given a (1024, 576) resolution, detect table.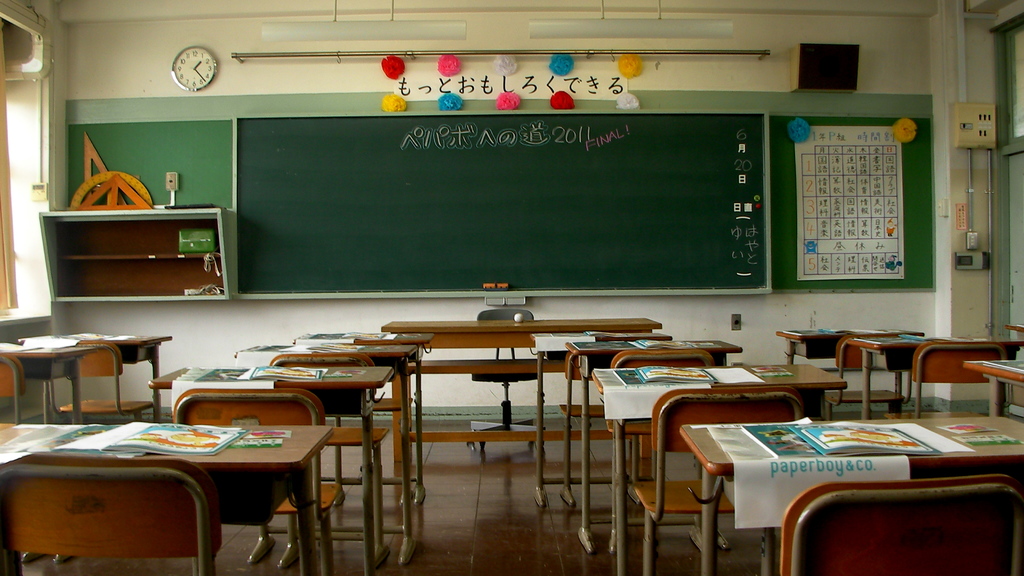
pyautogui.locateOnScreen(775, 330, 909, 371).
